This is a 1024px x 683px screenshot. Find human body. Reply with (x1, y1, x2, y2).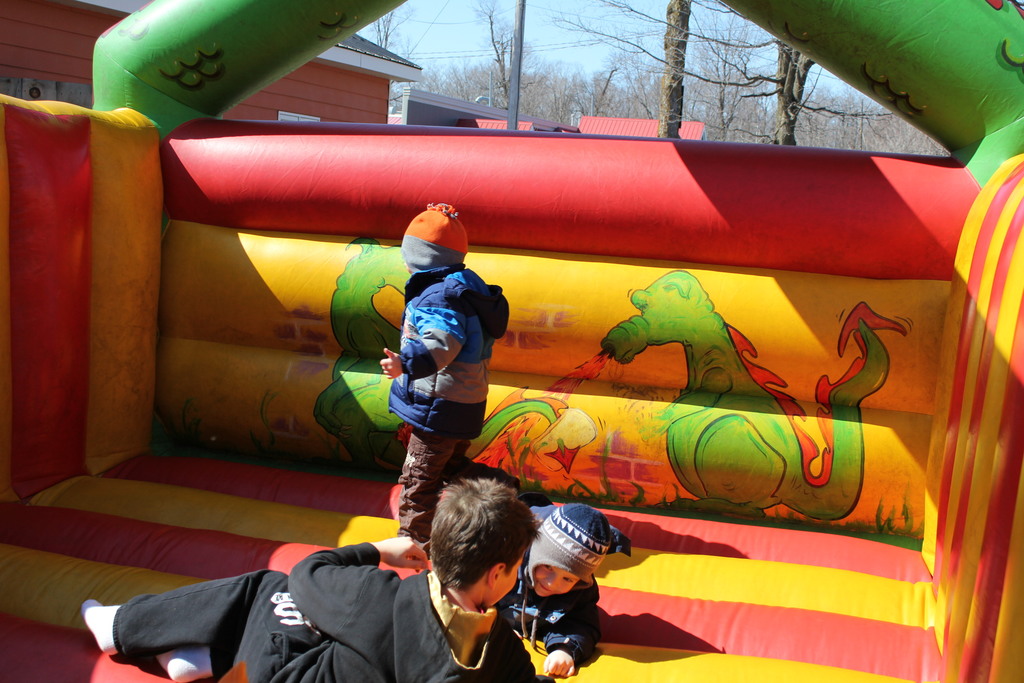
(76, 472, 554, 682).
